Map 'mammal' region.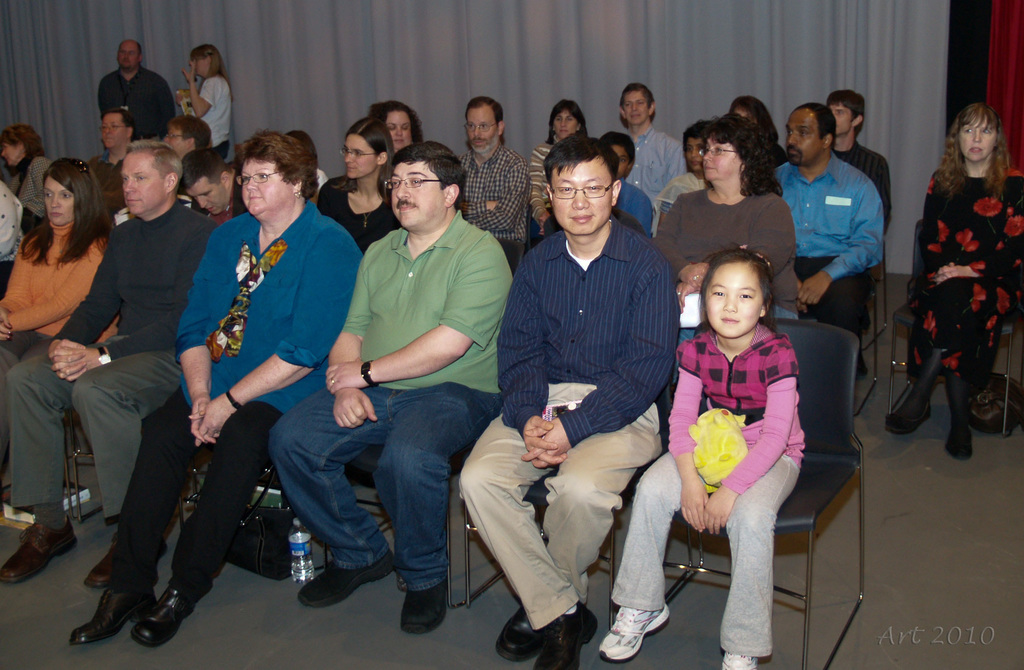
Mapped to (71,124,369,648).
